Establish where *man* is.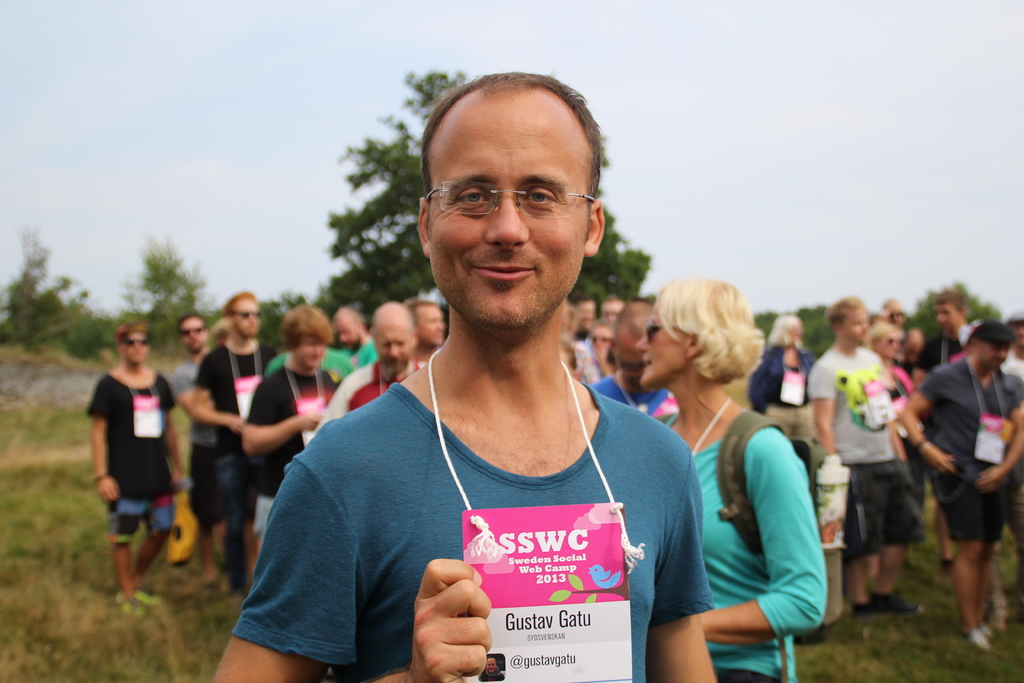
Established at [904,328,1023,649].
